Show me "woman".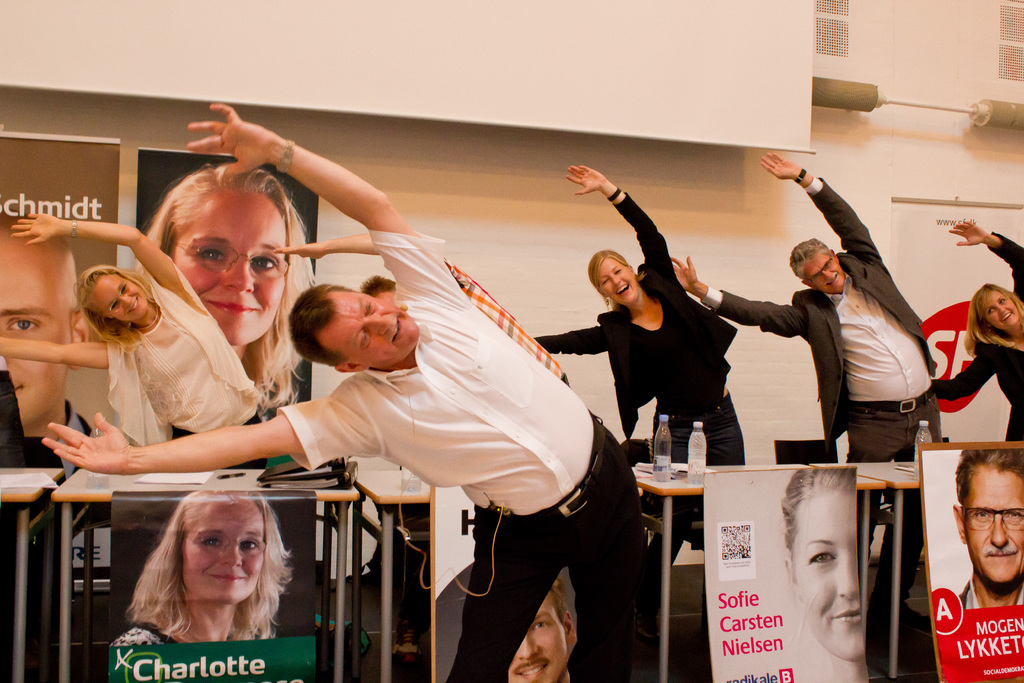
"woman" is here: 134 157 320 407.
